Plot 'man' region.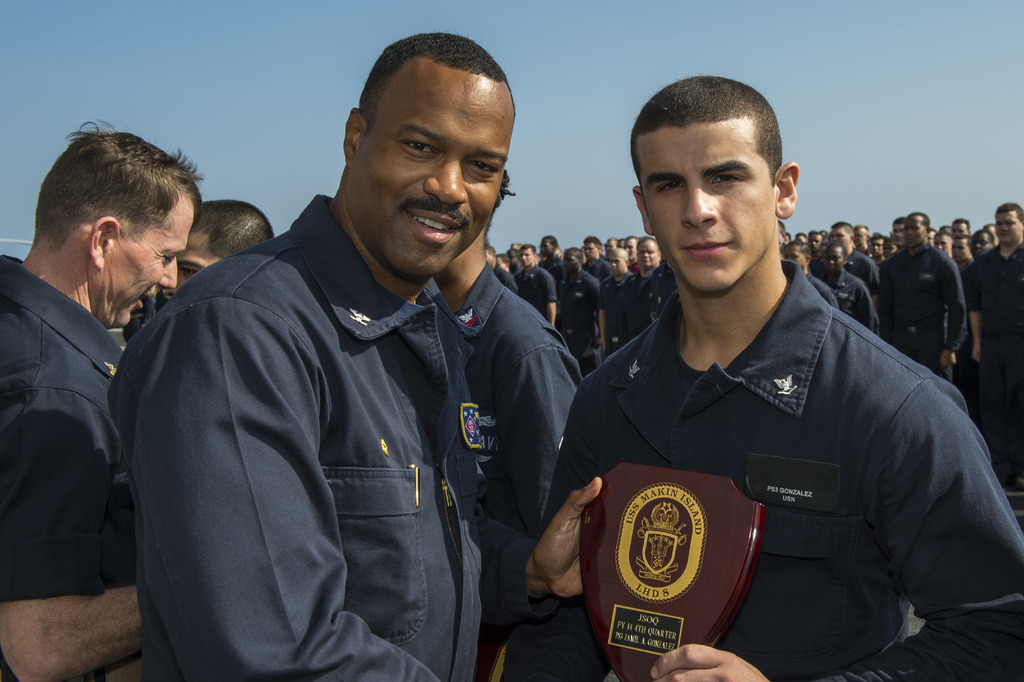
Plotted at [504,76,1023,681].
